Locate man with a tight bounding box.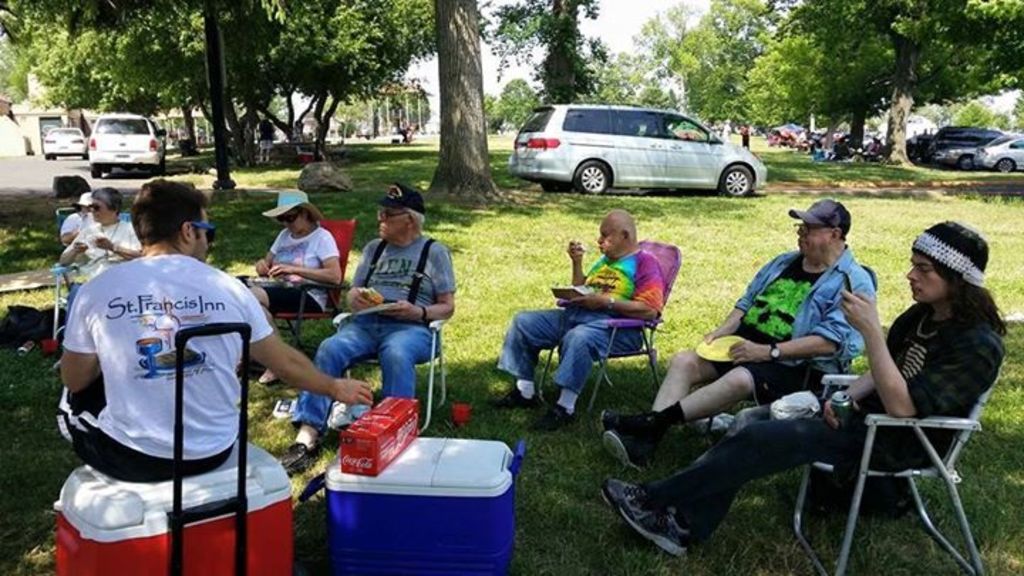
region(495, 209, 664, 437).
